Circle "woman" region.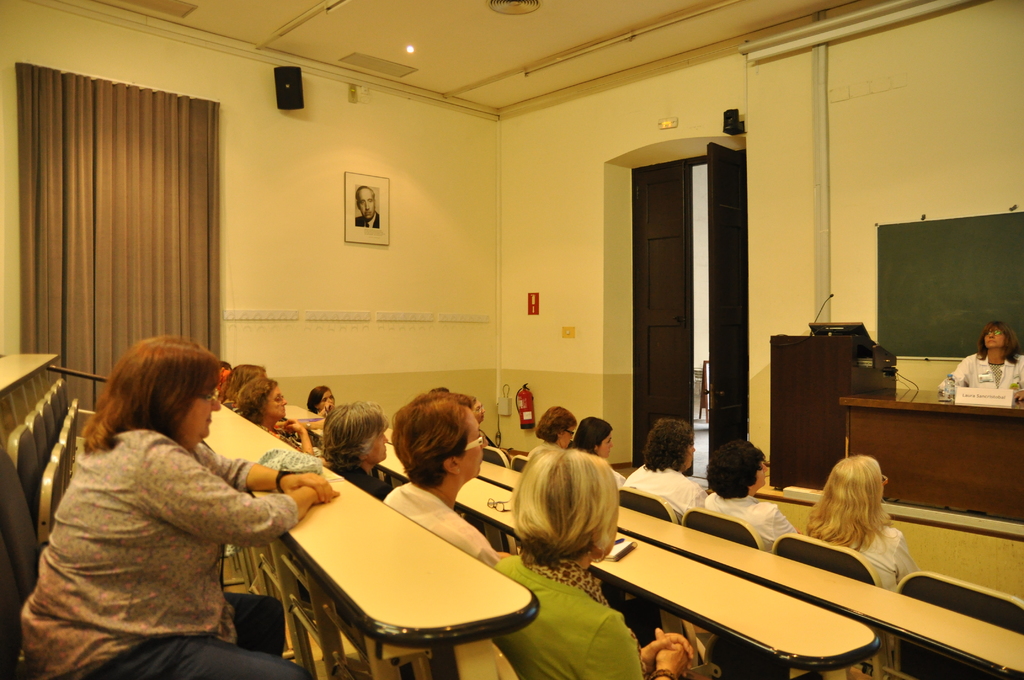
Region: left=19, top=326, right=342, bottom=679.
